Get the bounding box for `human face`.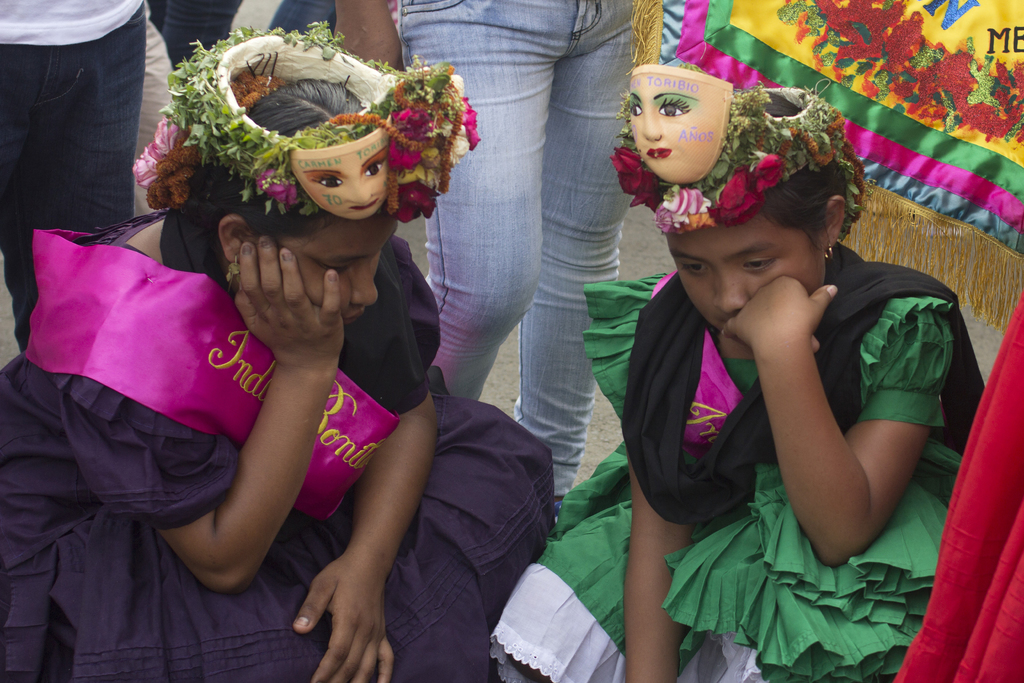
locate(275, 214, 404, 336).
